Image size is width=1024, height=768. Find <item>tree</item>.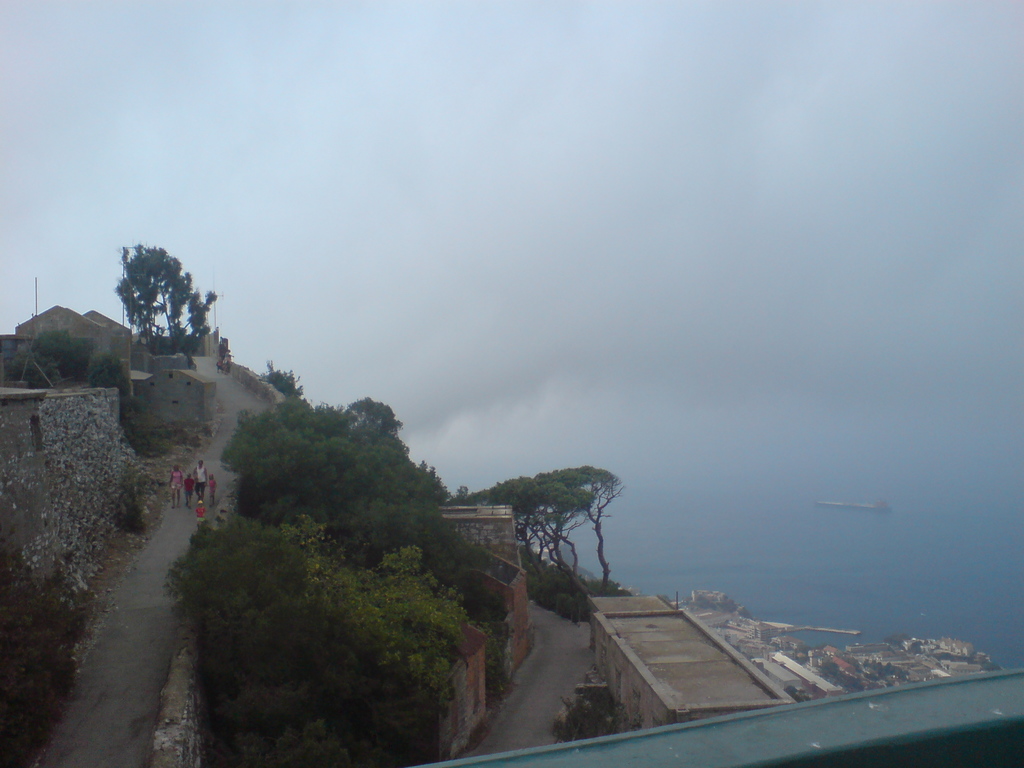
region(207, 387, 504, 616).
